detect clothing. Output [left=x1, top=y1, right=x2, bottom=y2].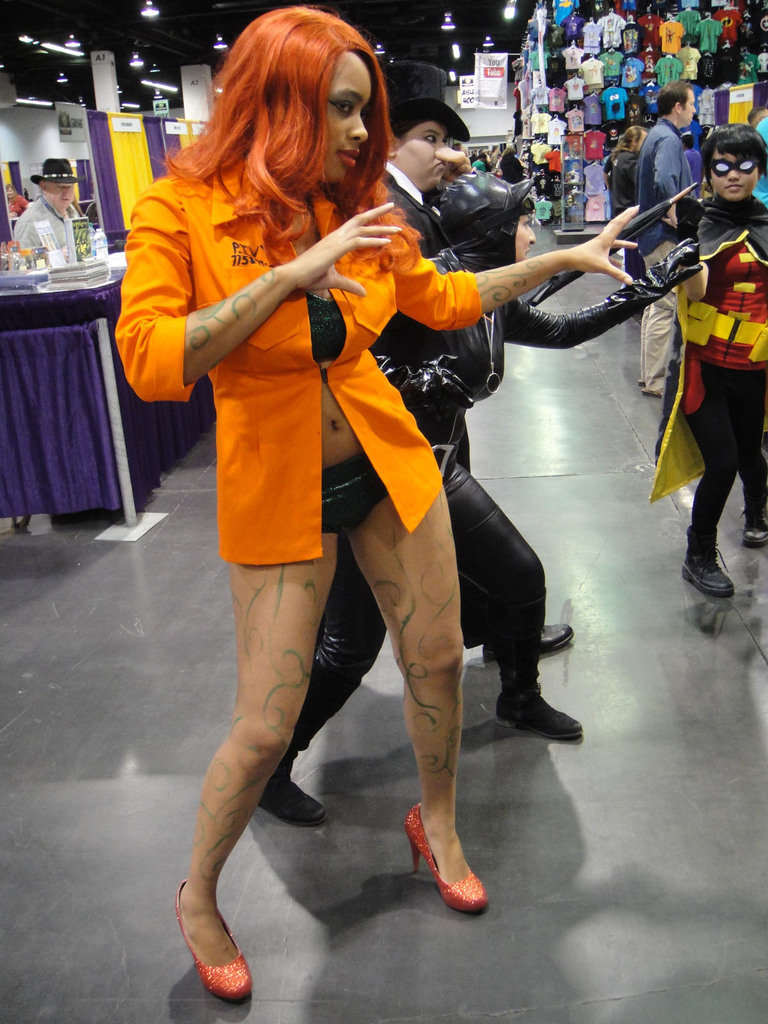
[left=639, top=118, right=691, bottom=392].
